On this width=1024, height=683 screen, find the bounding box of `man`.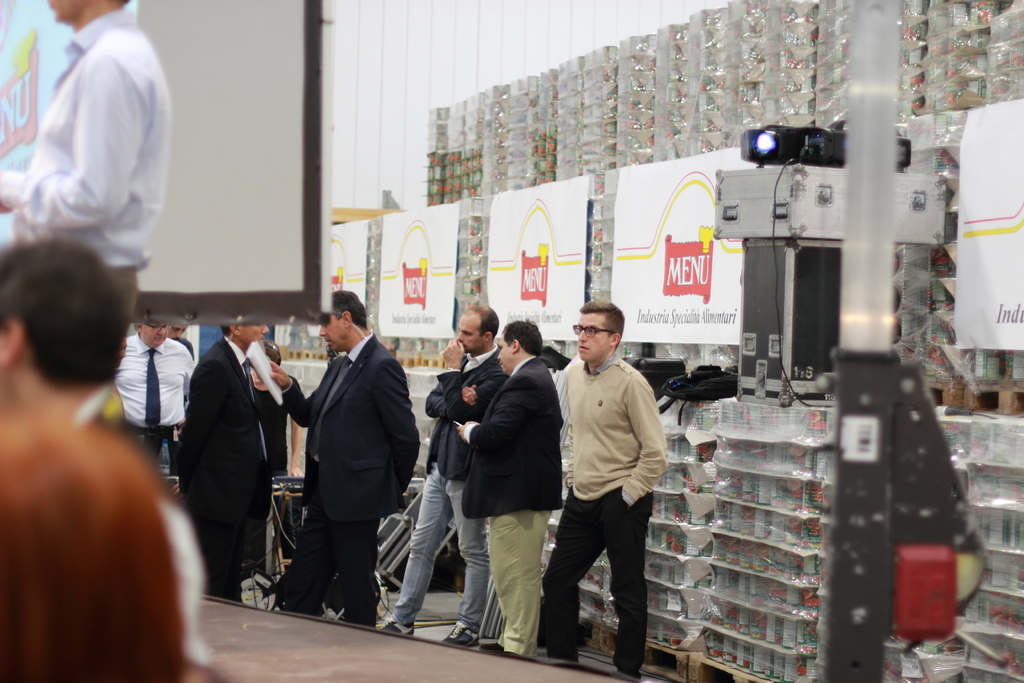
Bounding box: [x1=0, y1=0, x2=169, y2=315].
